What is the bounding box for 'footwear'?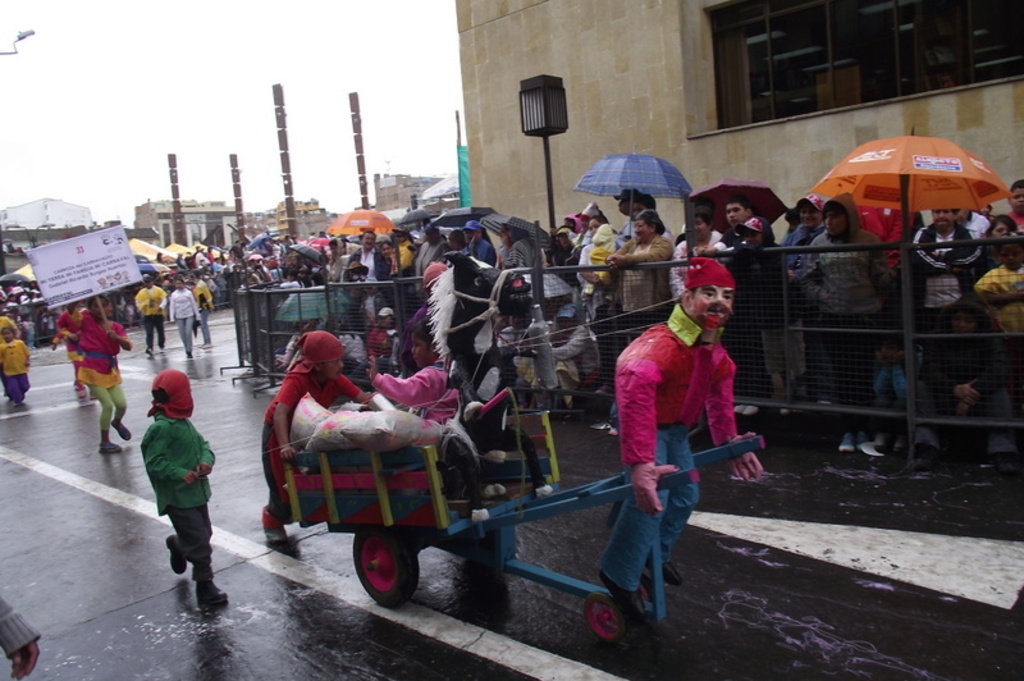
646:548:677:572.
